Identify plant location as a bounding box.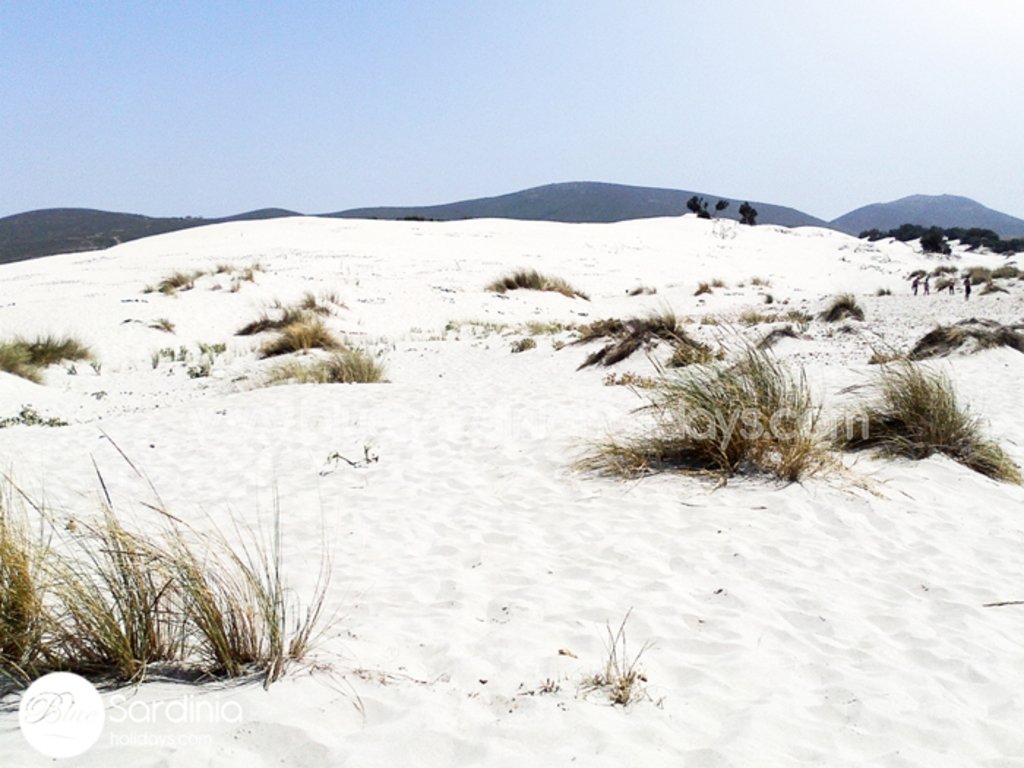
<bbox>291, 345, 417, 382</bbox>.
